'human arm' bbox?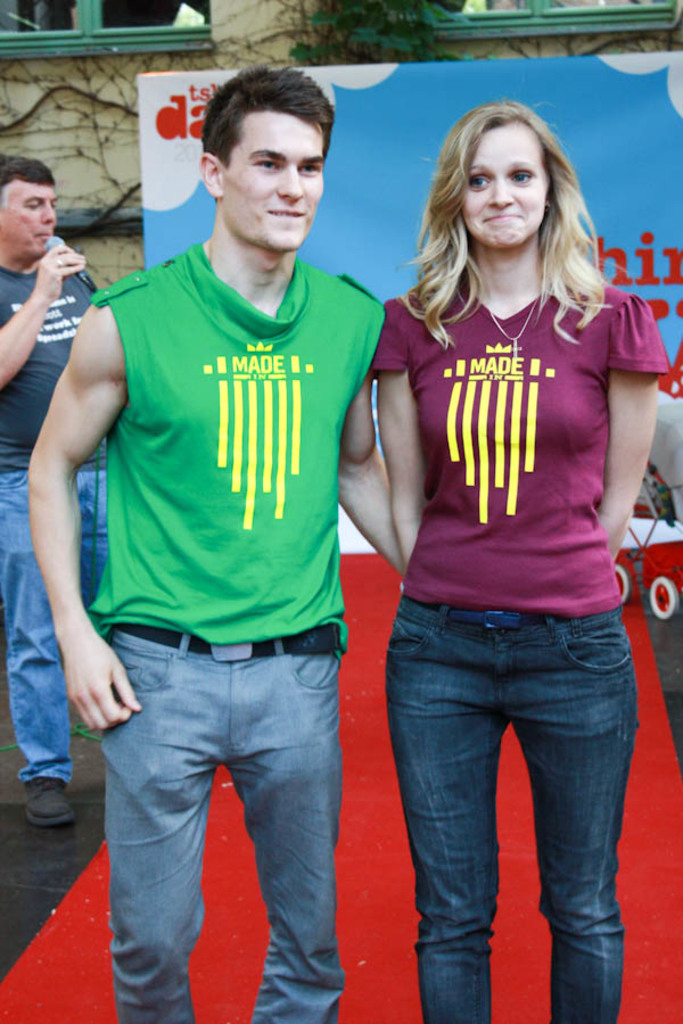
l=339, t=365, r=406, b=564
